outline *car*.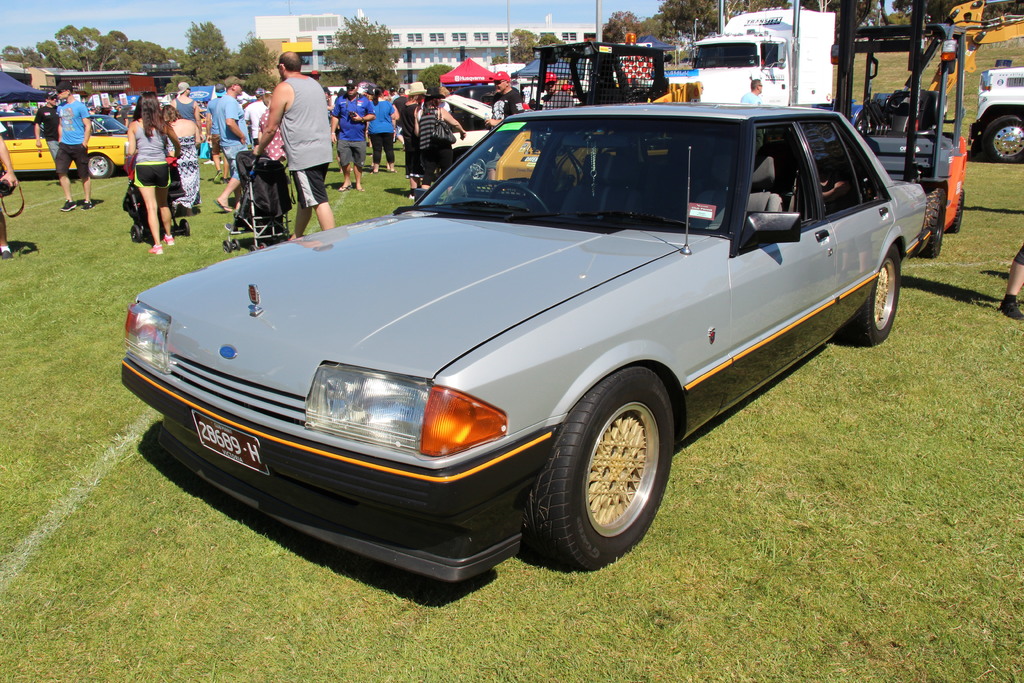
Outline: detection(120, 101, 926, 588).
